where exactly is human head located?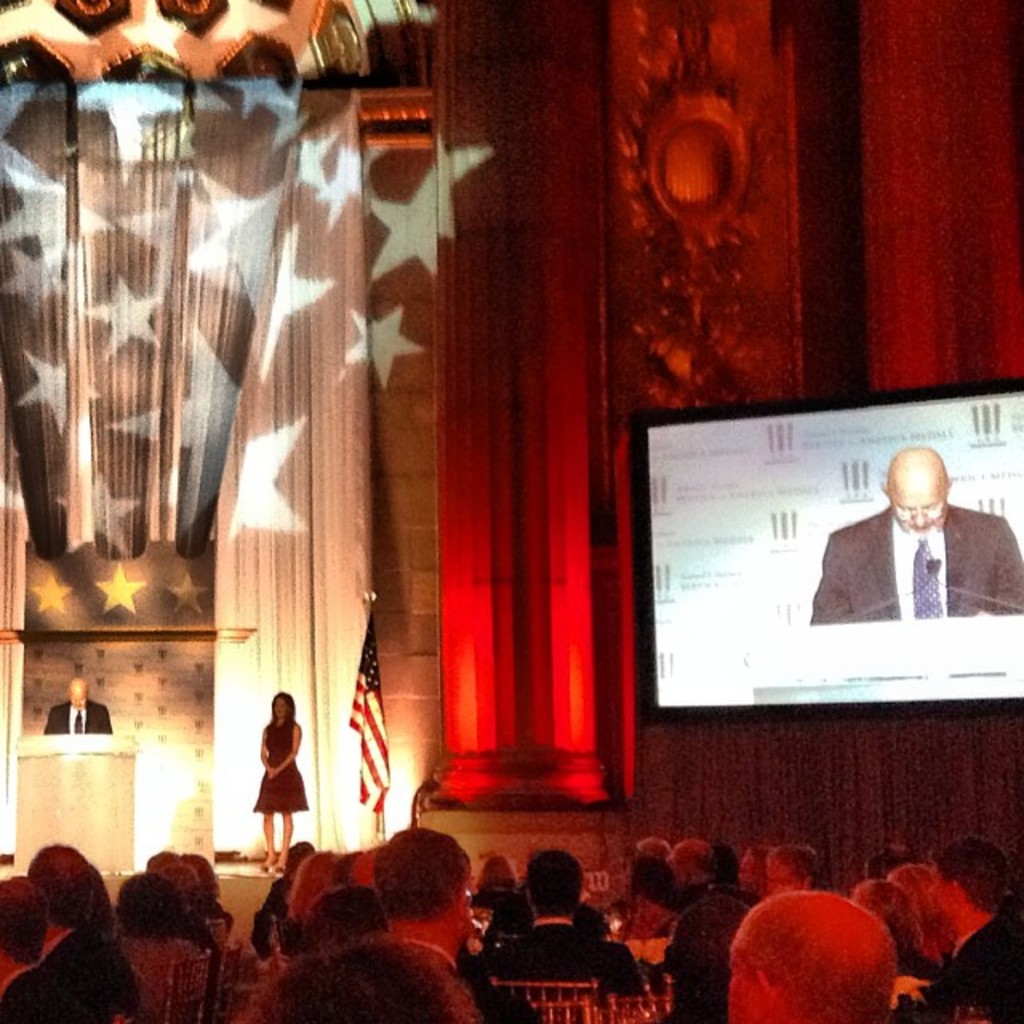
Its bounding box is pyautogui.locateOnScreen(66, 675, 86, 709).
